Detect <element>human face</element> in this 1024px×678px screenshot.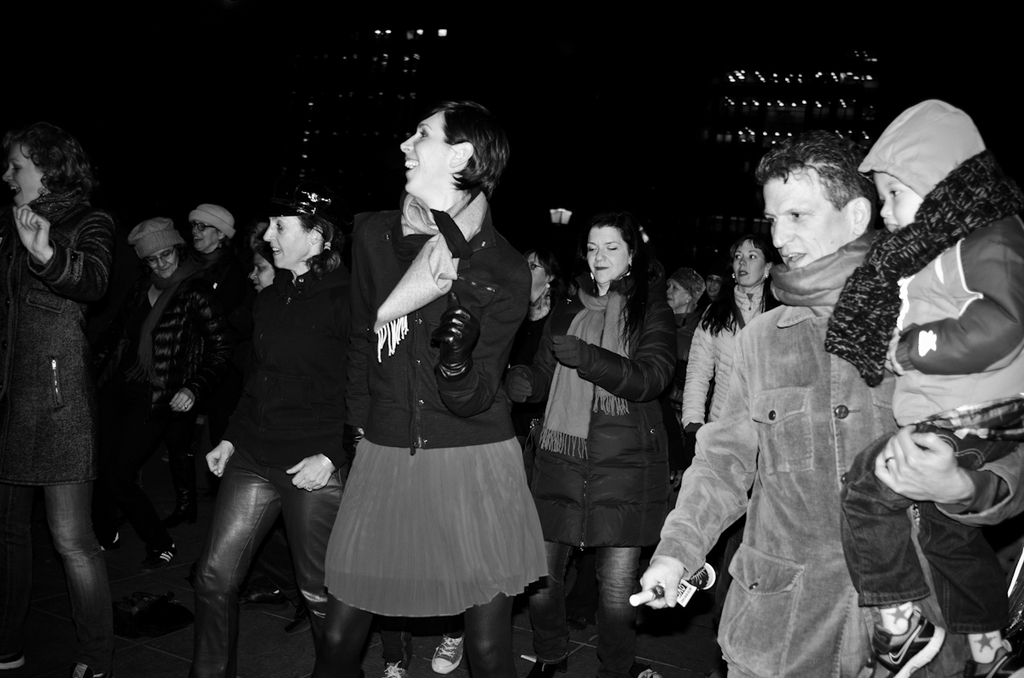
Detection: 191,218,219,248.
